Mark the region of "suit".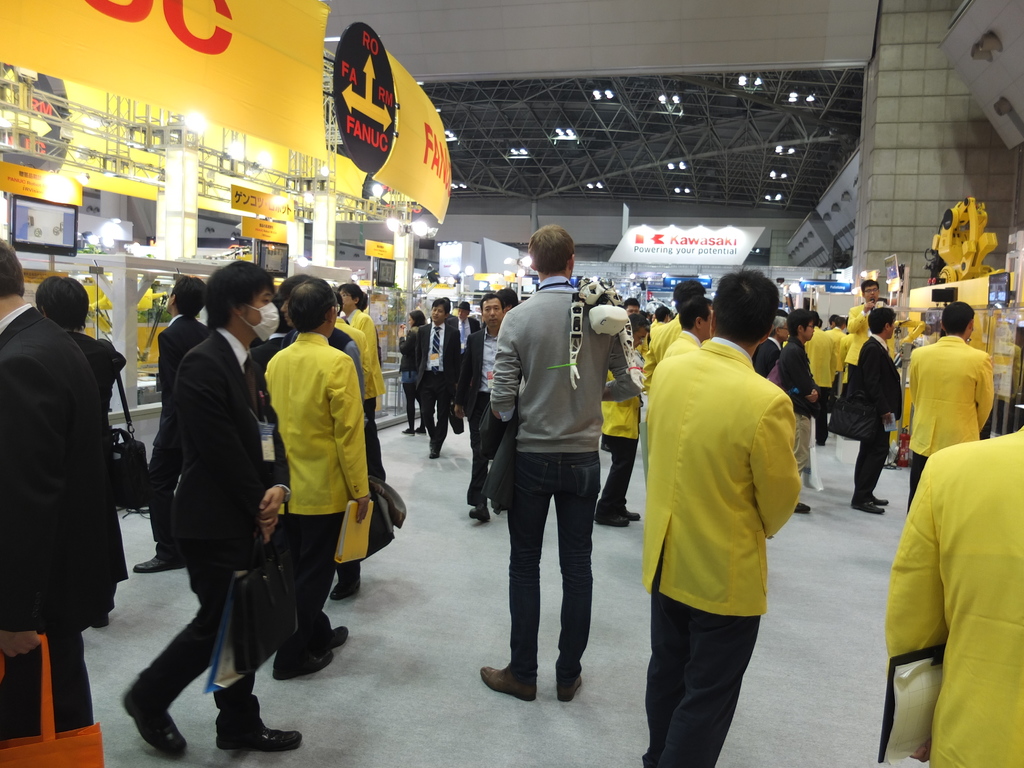
Region: 128,325,263,733.
